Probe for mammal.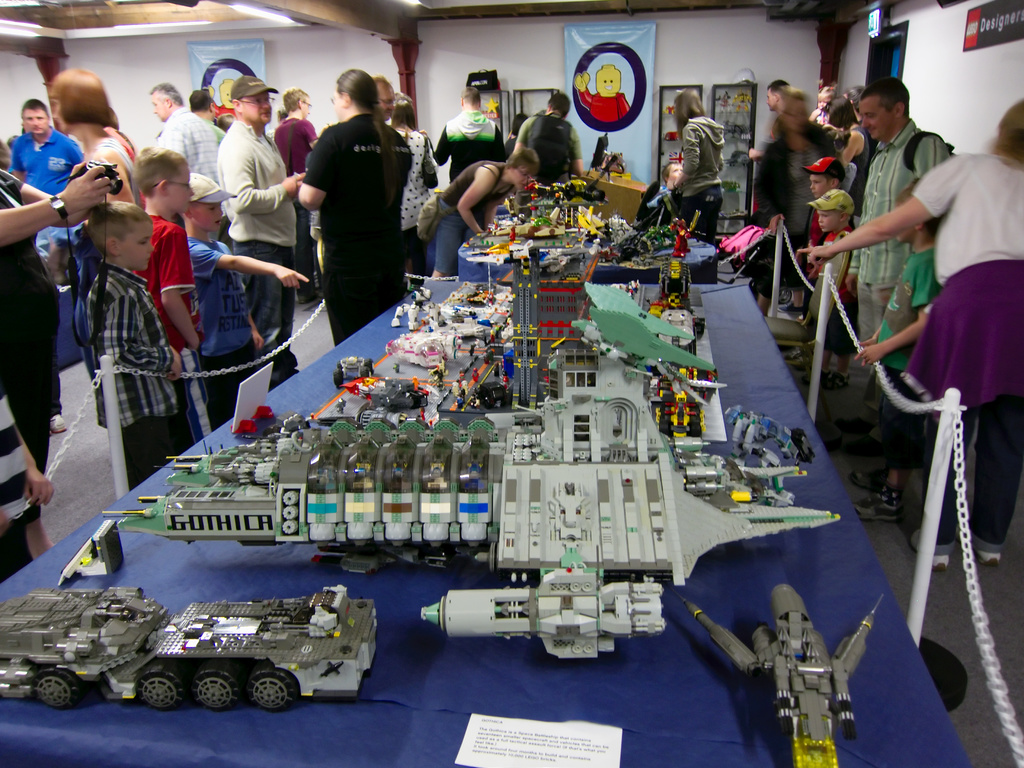
Probe result: crop(849, 73, 947, 519).
